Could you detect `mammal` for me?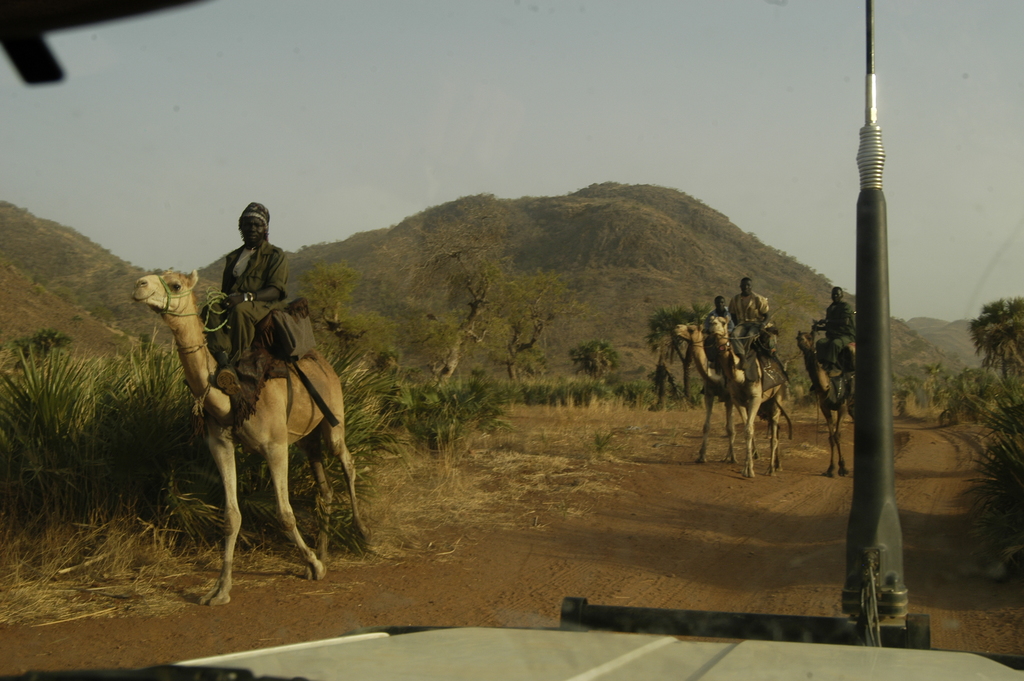
Detection result: l=698, t=315, r=792, b=477.
